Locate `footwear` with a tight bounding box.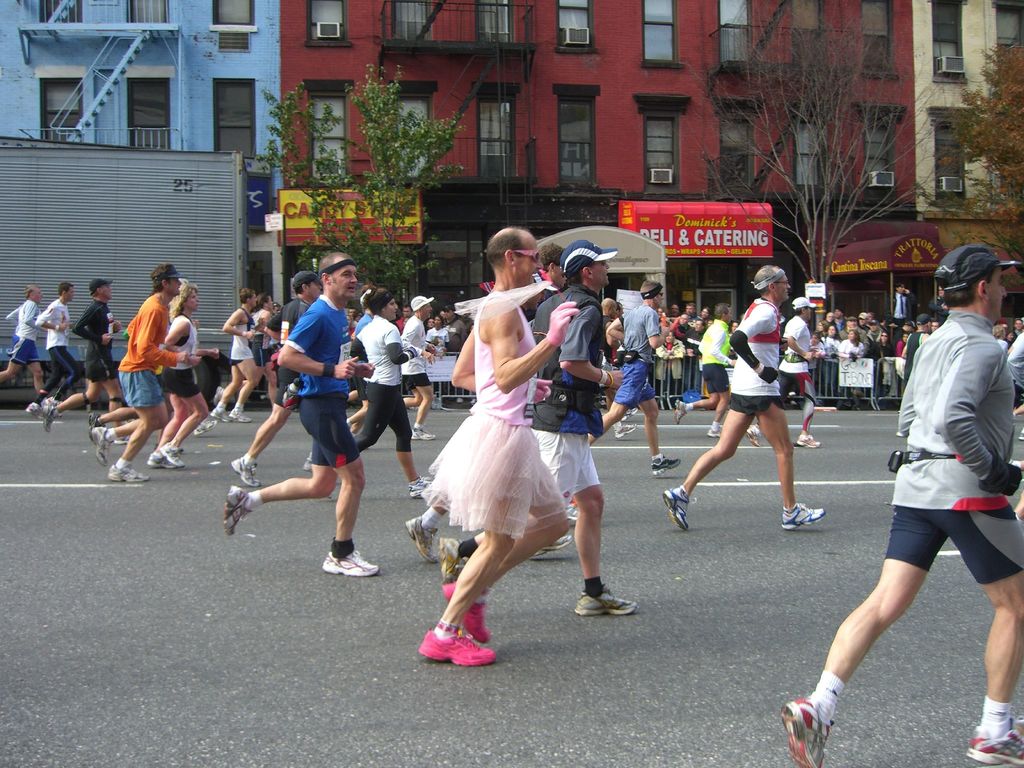
445/591/486/637.
